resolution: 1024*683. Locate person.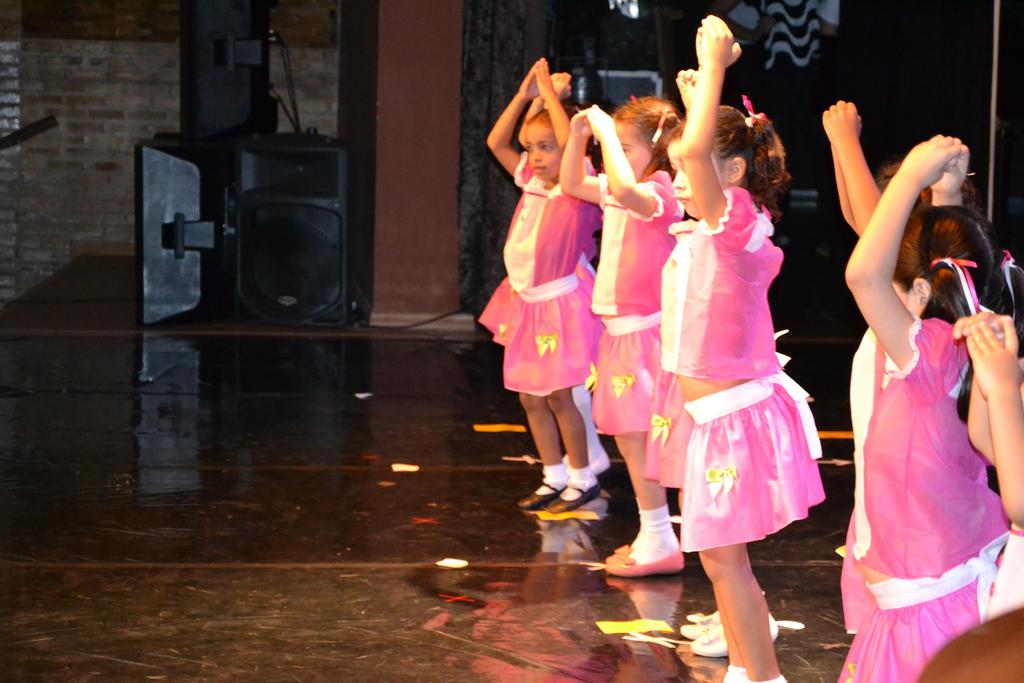
(x1=829, y1=135, x2=1011, y2=682).
